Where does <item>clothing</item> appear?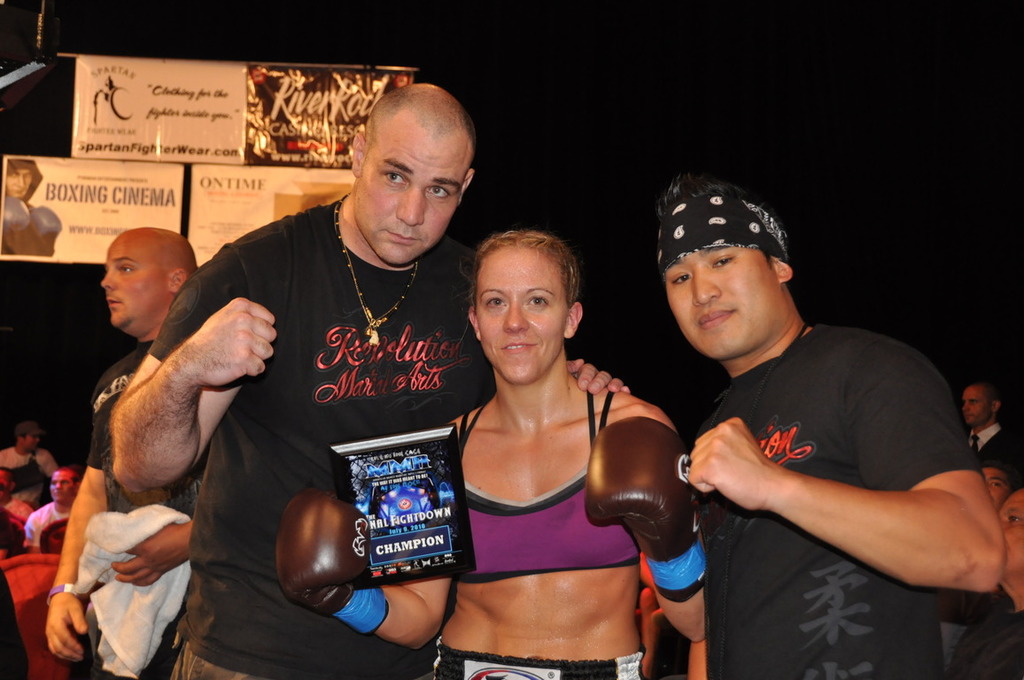
Appears at 947/607/1023/679.
